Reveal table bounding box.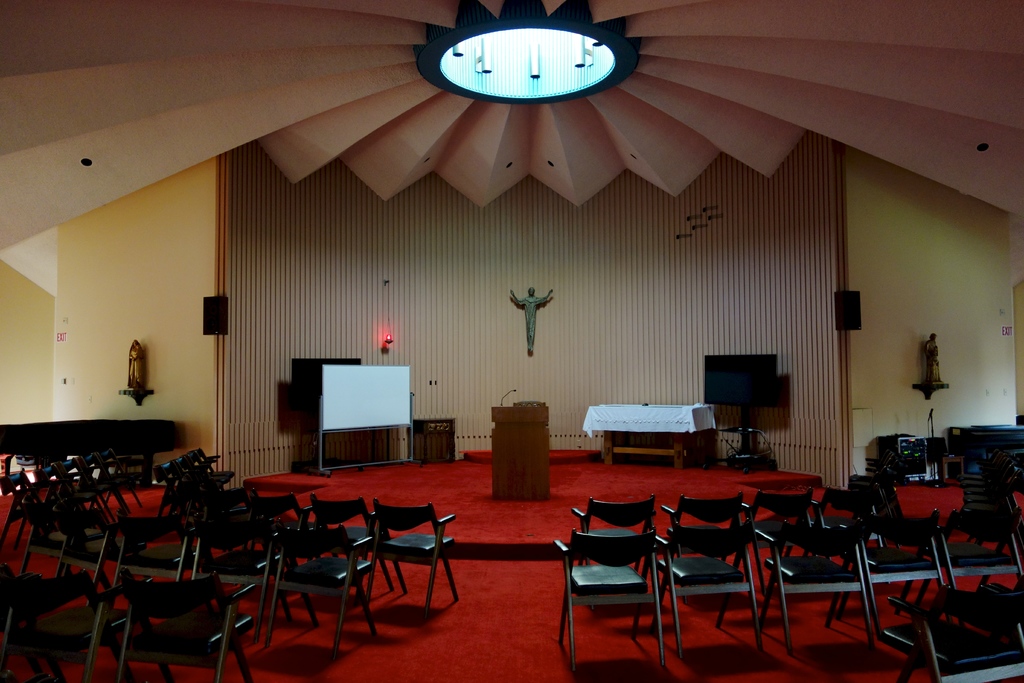
Revealed: {"x1": 584, "y1": 403, "x2": 716, "y2": 472}.
